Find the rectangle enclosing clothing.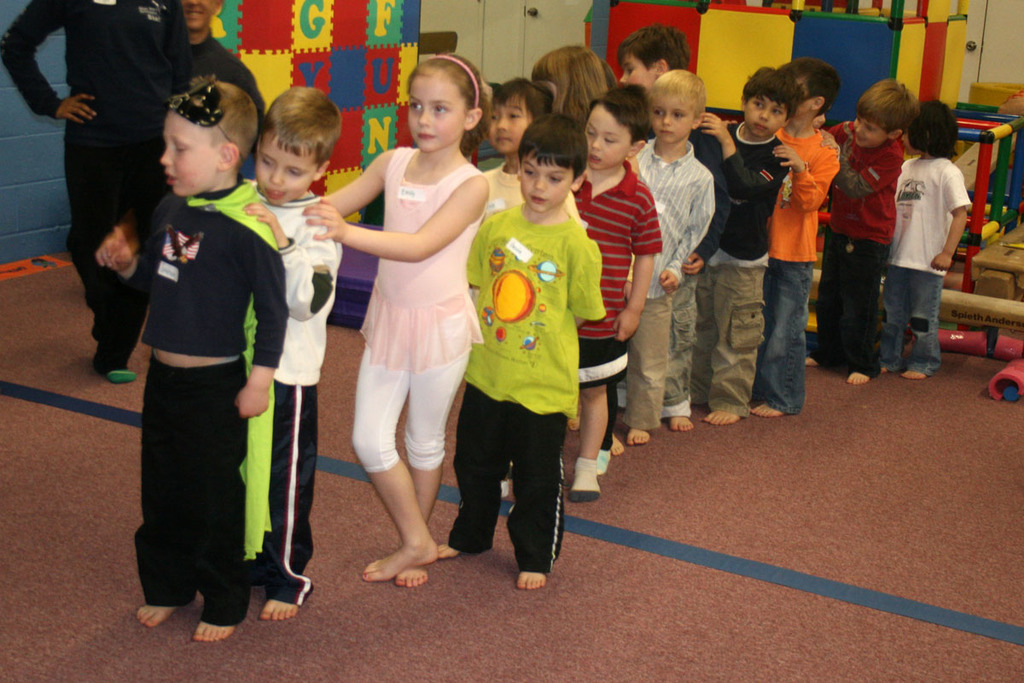
l=701, t=260, r=759, b=413.
